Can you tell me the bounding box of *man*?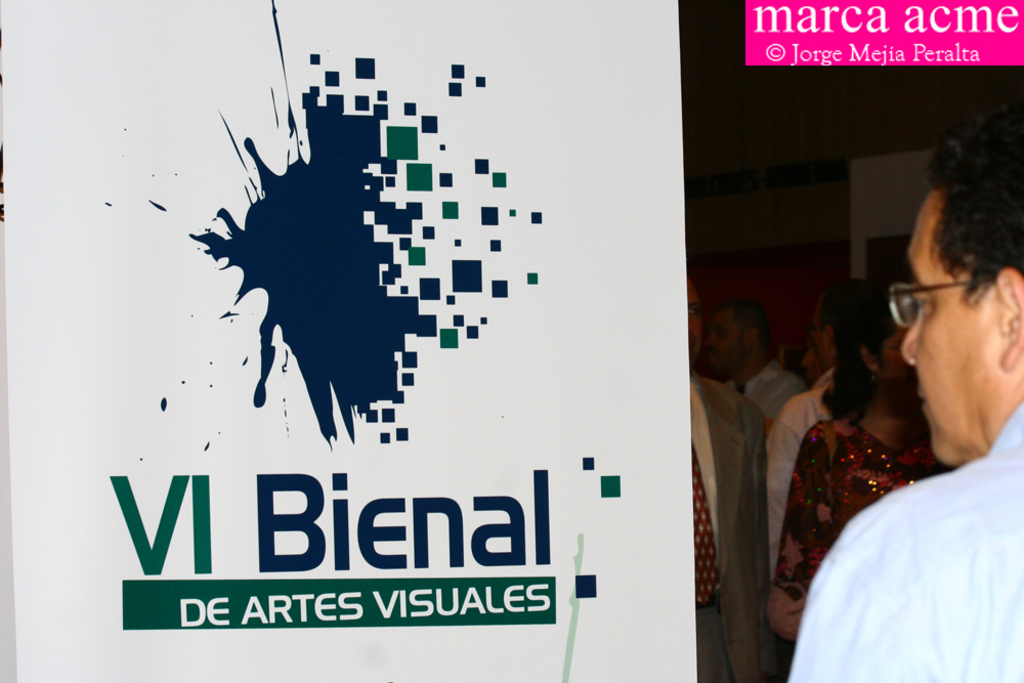
781,139,1023,666.
